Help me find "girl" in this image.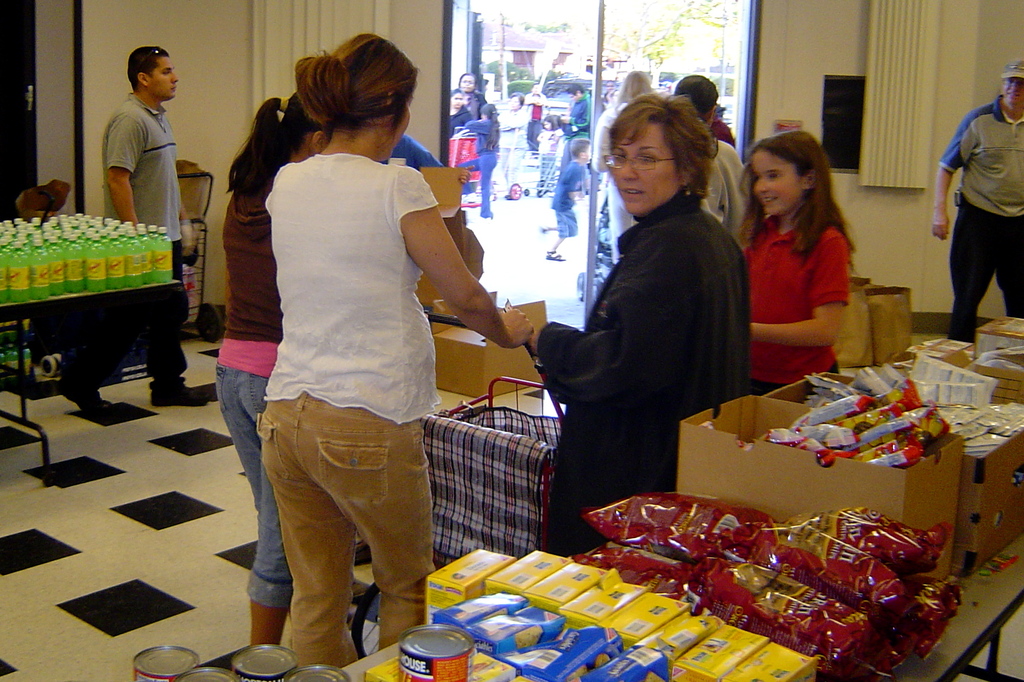
Found it: box(452, 104, 500, 222).
